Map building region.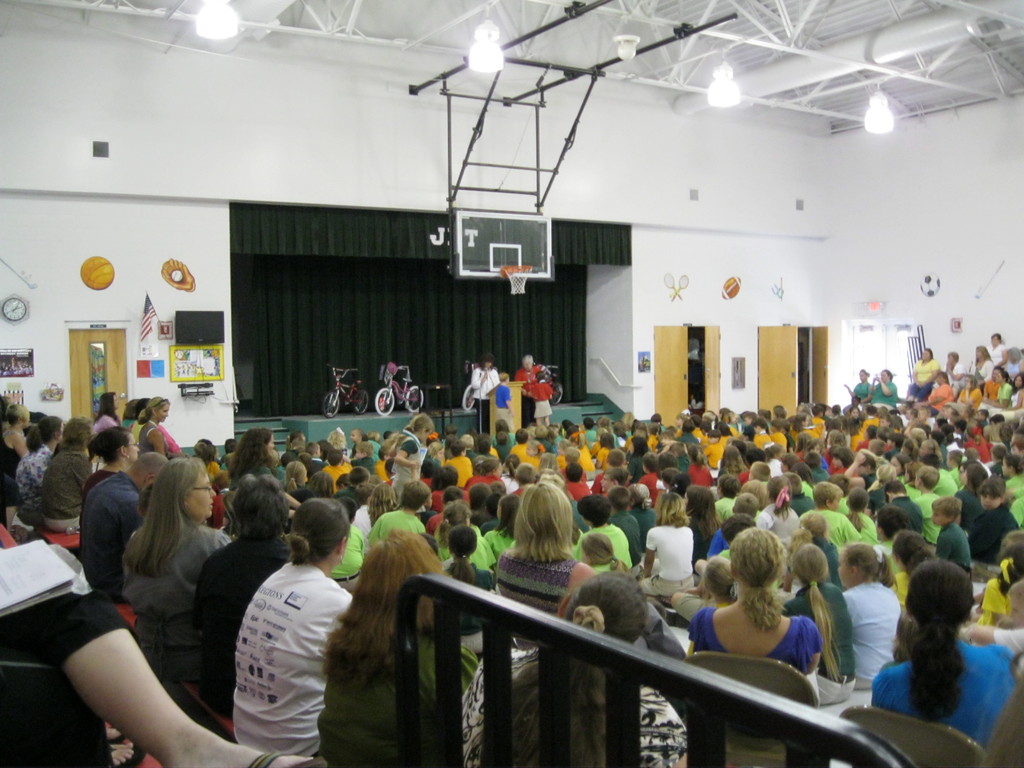
Mapped to Rect(0, 0, 1023, 767).
